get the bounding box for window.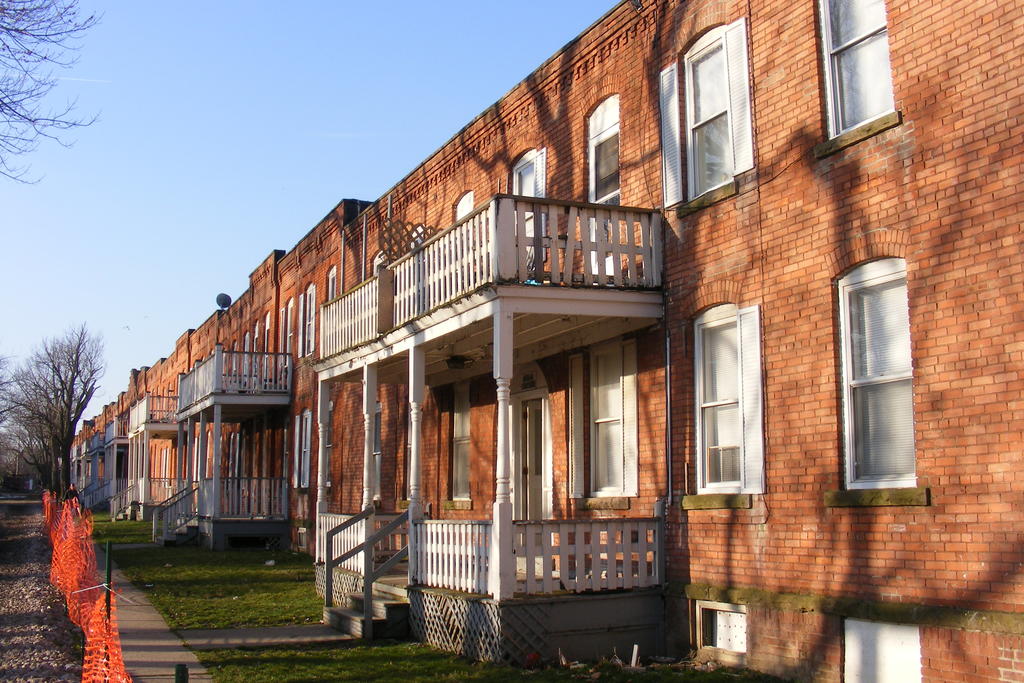
box(815, 0, 893, 143).
